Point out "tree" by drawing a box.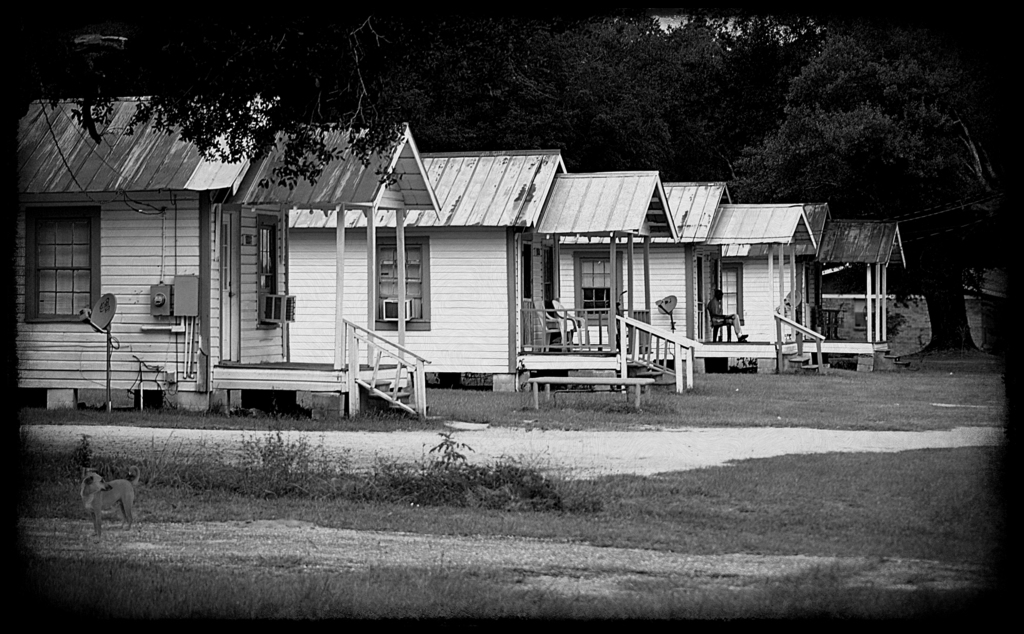
{"x1": 637, "y1": 3, "x2": 742, "y2": 186}.
